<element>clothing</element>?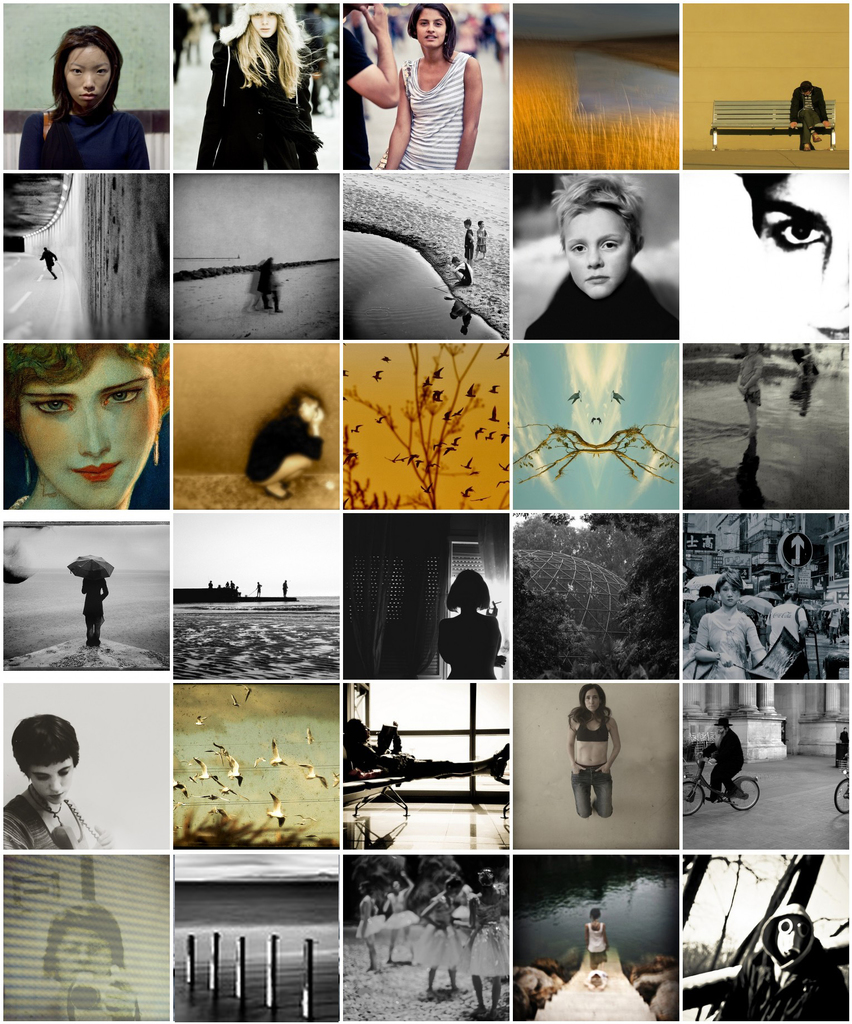
571:760:616:818
